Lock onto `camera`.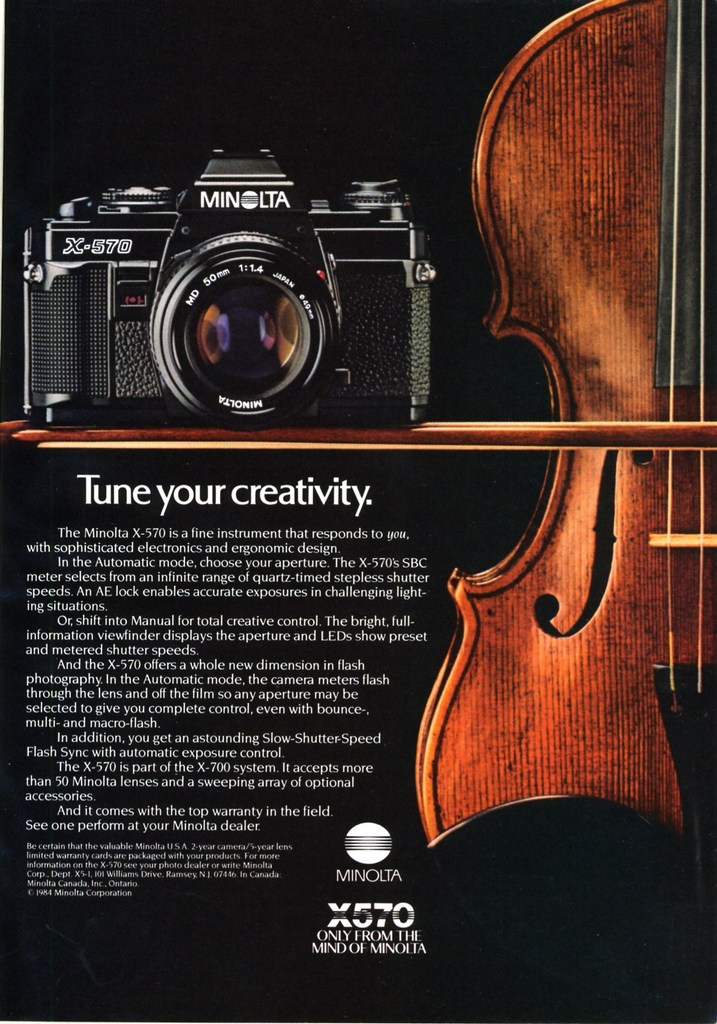
Locked: detection(17, 148, 443, 428).
